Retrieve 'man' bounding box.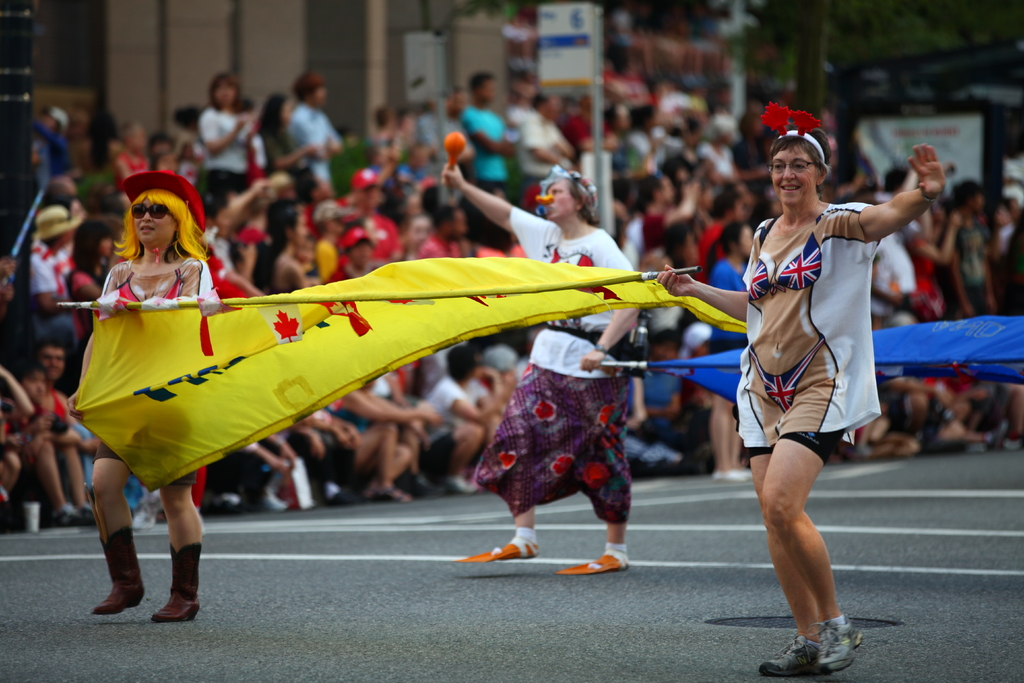
Bounding box: <box>345,165,405,265</box>.
